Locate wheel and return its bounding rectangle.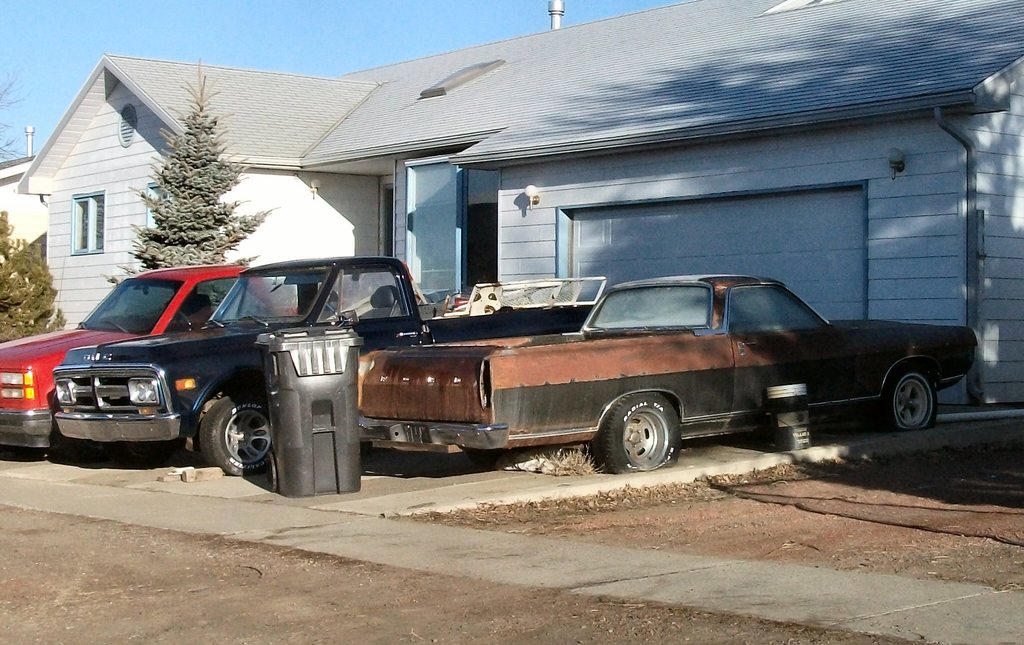
bbox=[879, 364, 940, 431].
